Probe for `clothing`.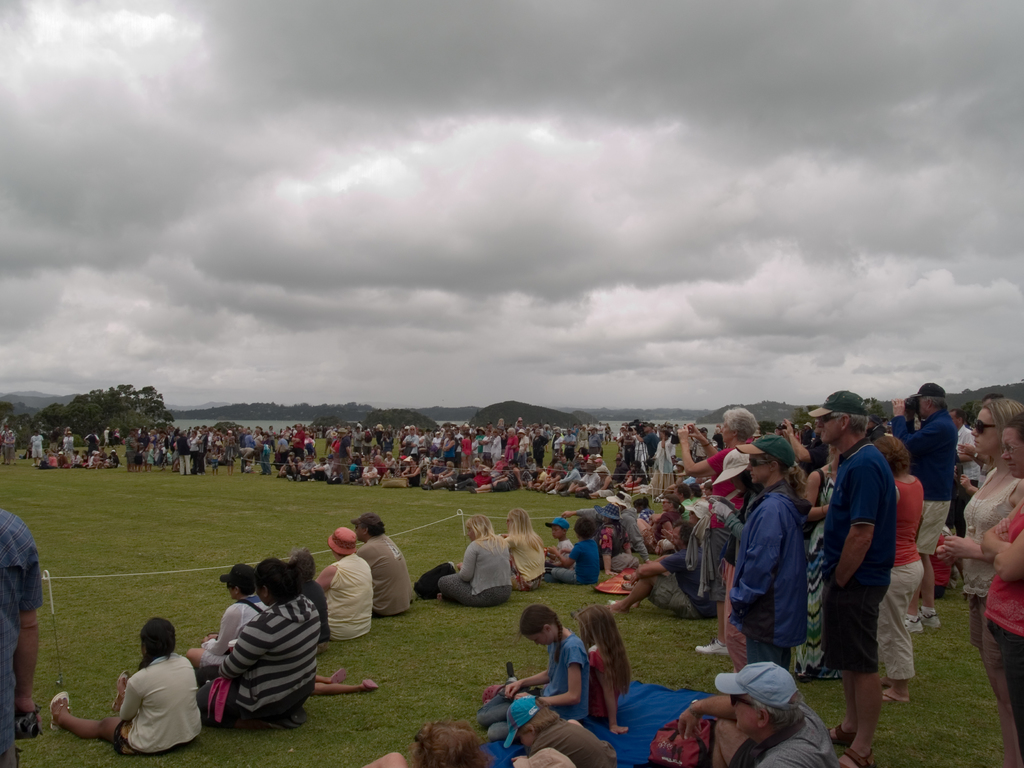
Probe result: BBox(586, 623, 612, 725).
